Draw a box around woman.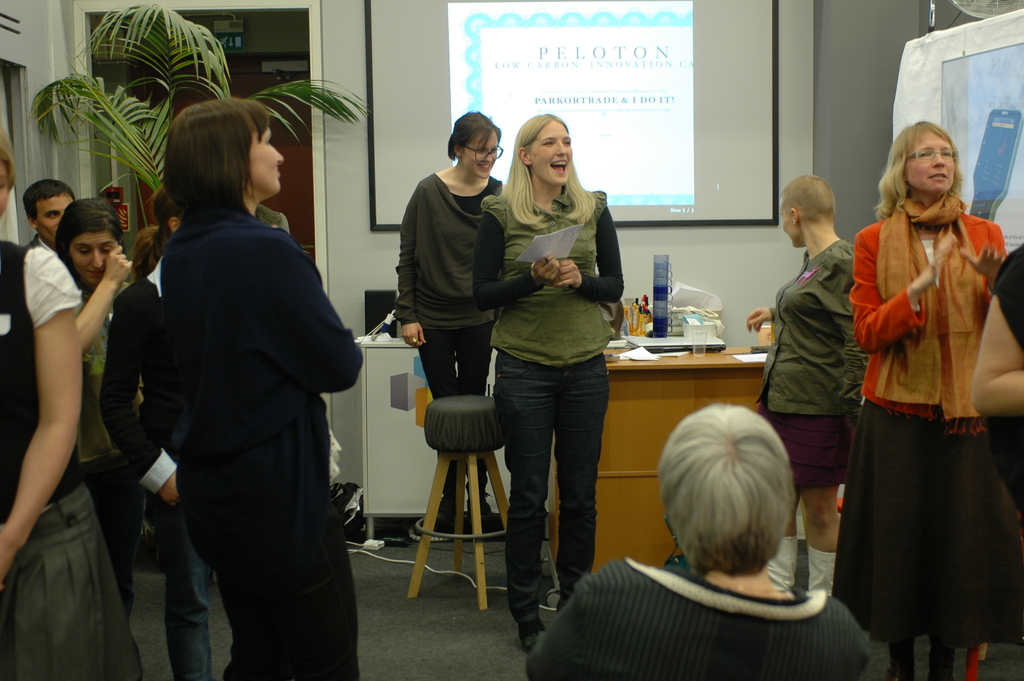
<box>141,92,366,680</box>.
